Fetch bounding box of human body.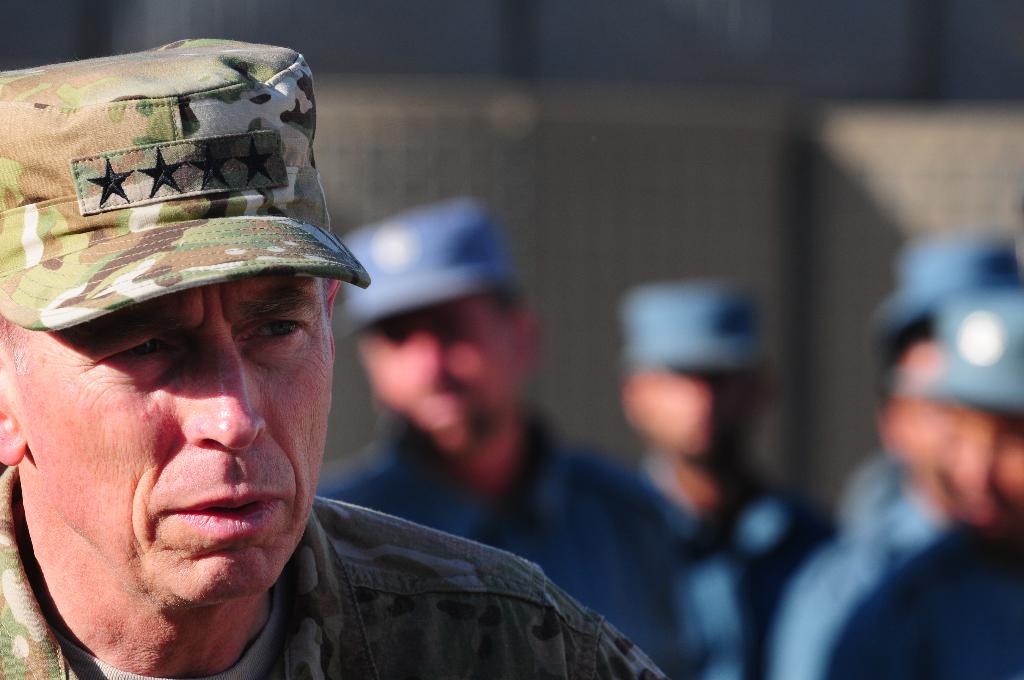
Bbox: <bbox>0, 91, 764, 679</bbox>.
